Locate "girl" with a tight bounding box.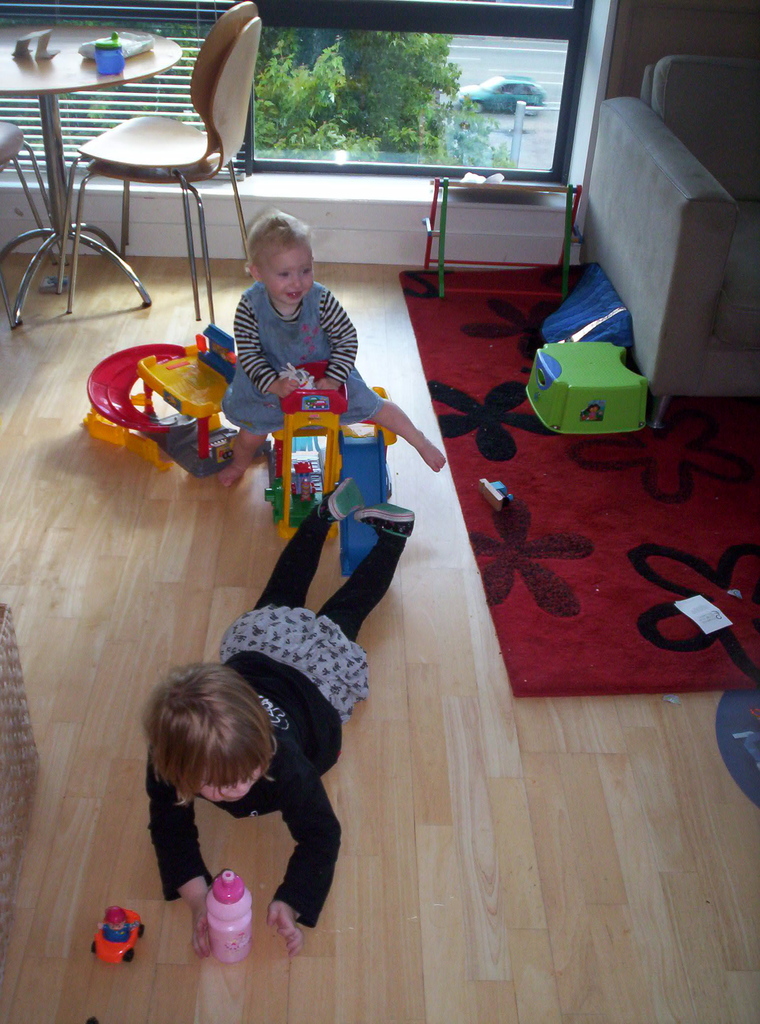
145, 479, 409, 964.
